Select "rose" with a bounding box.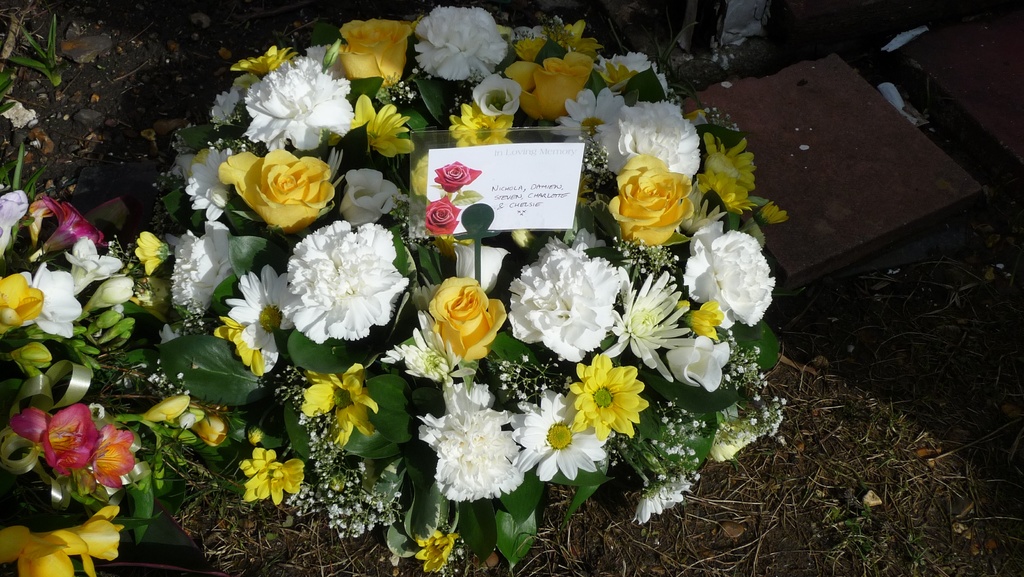
rect(504, 49, 596, 118).
